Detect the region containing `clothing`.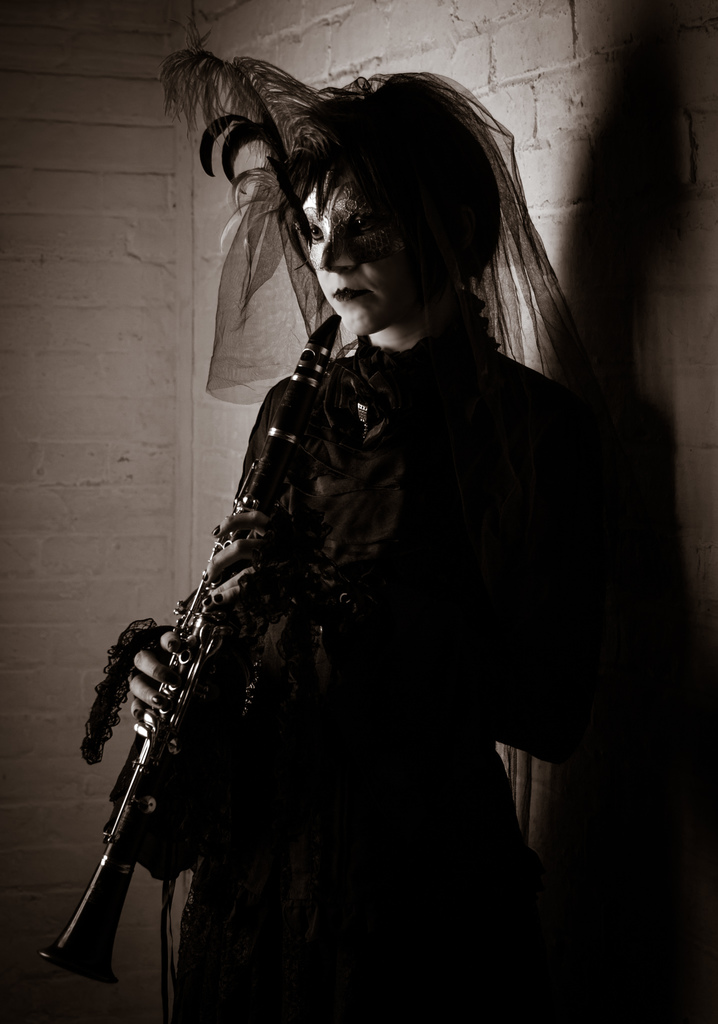
bbox=(74, 188, 630, 972).
